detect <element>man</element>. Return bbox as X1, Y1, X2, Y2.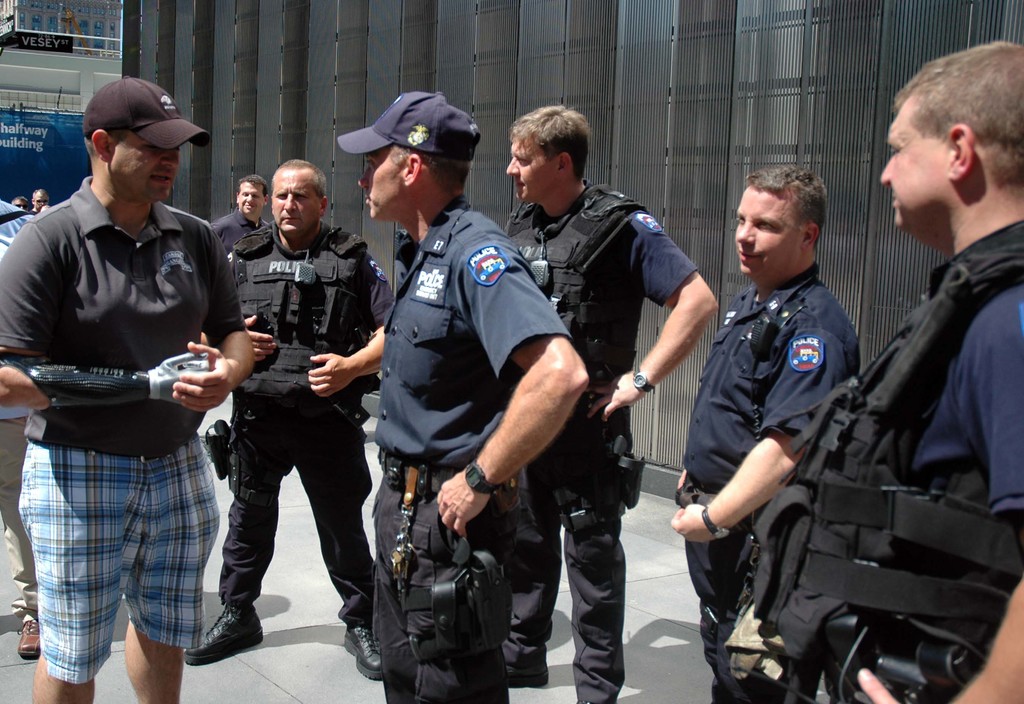
358, 90, 591, 703.
